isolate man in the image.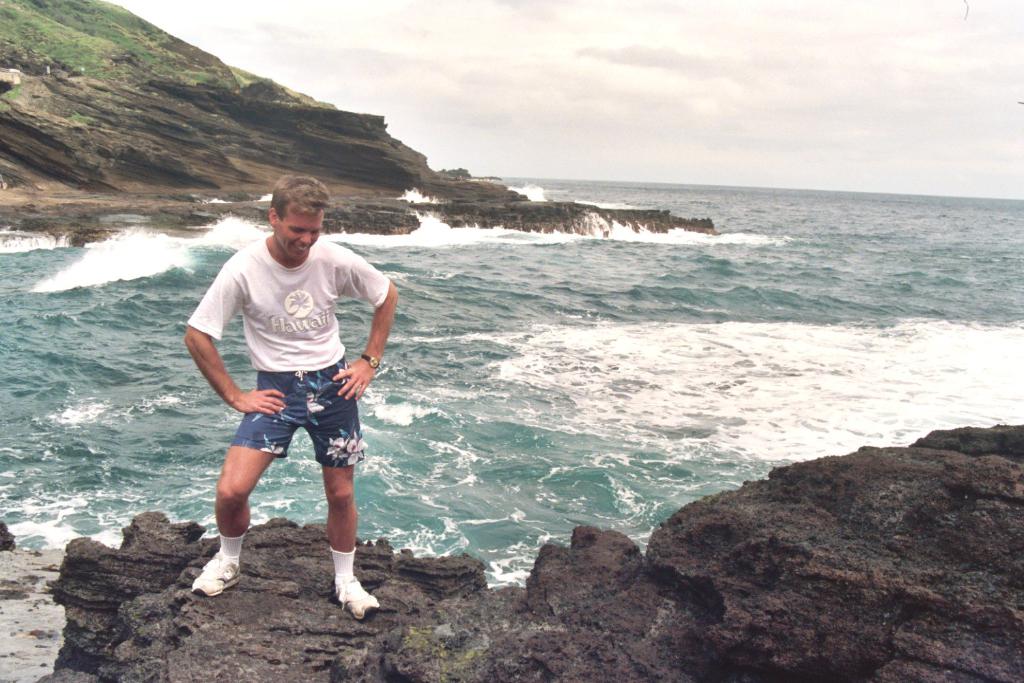
Isolated region: <box>182,175,395,622</box>.
